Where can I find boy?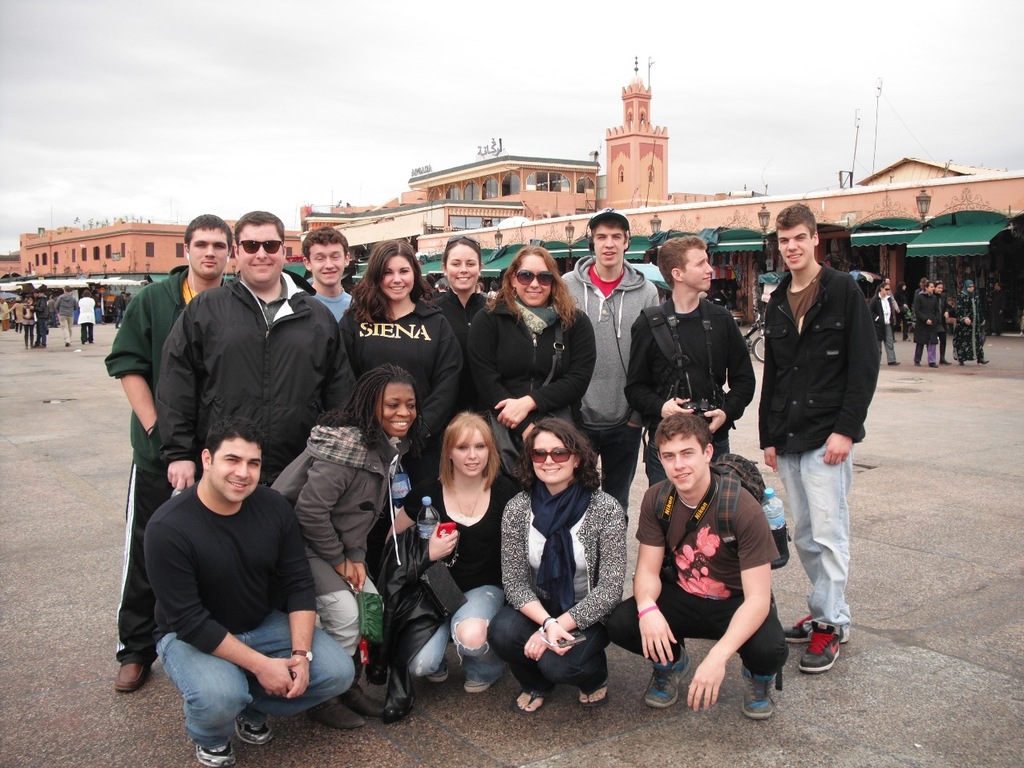
You can find it at locate(606, 413, 791, 722).
